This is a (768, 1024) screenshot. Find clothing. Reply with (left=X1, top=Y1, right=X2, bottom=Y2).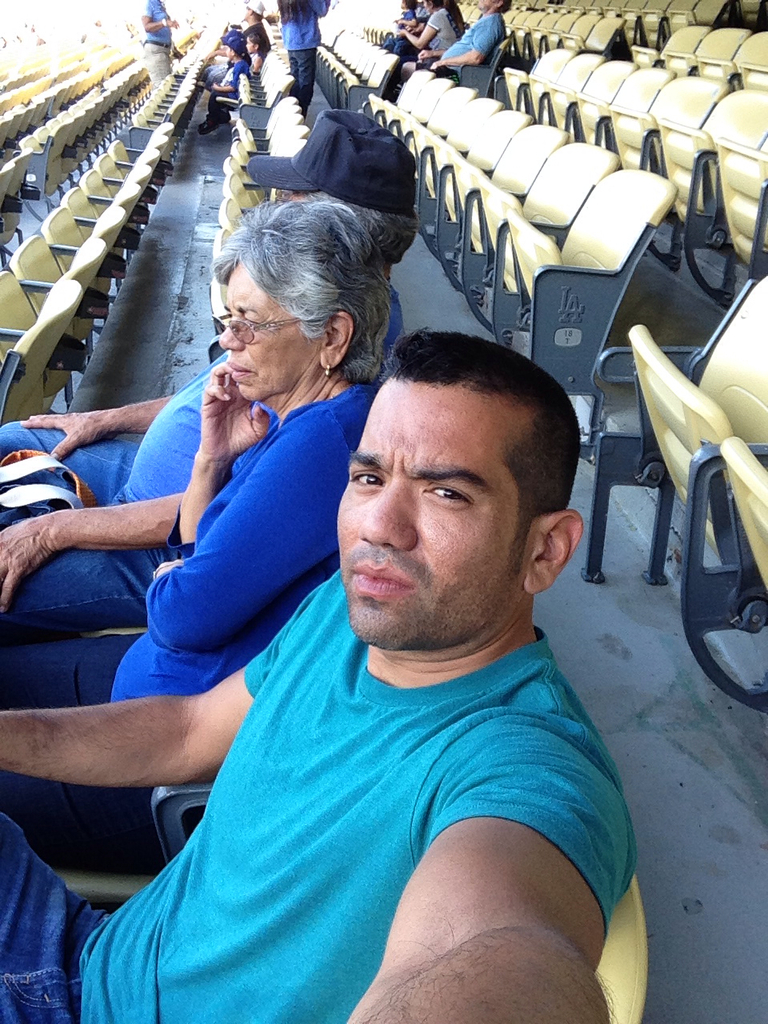
(left=138, top=0, right=173, bottom=82).
